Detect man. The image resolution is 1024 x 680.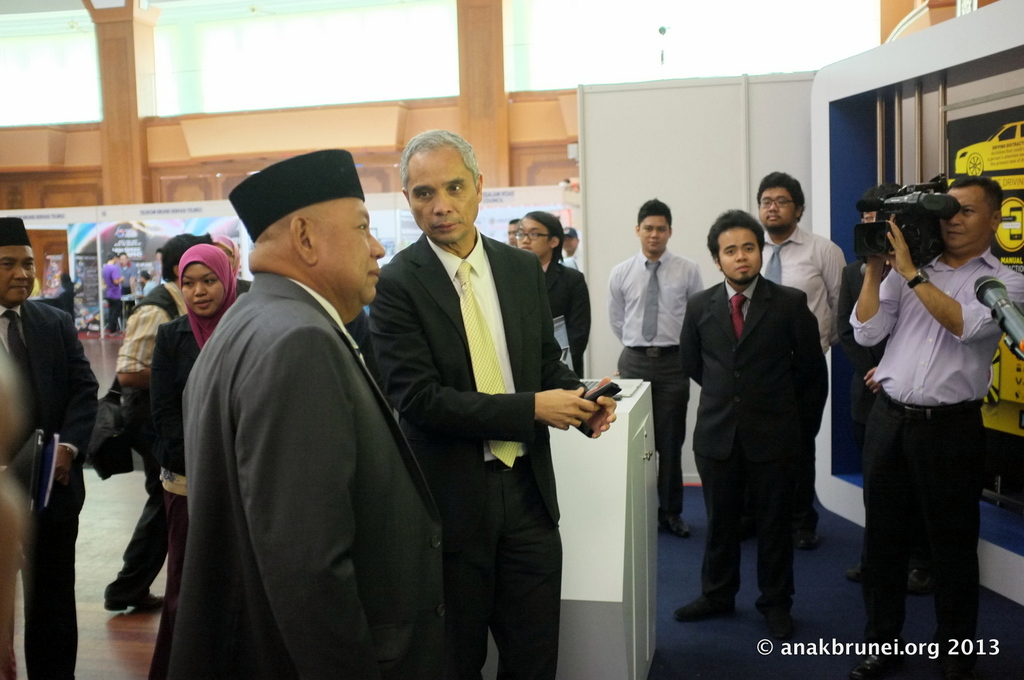
x1=757 y1=166 x2=840 y2=553.
